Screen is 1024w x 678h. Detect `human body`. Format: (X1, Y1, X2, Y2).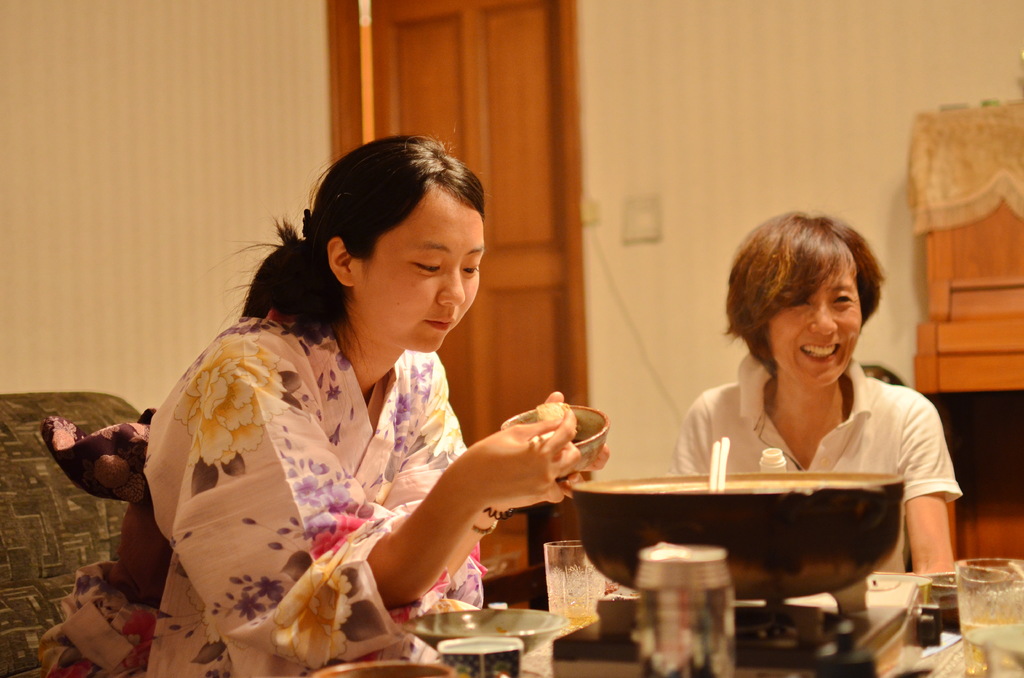
(51, 182, 590, 652).
